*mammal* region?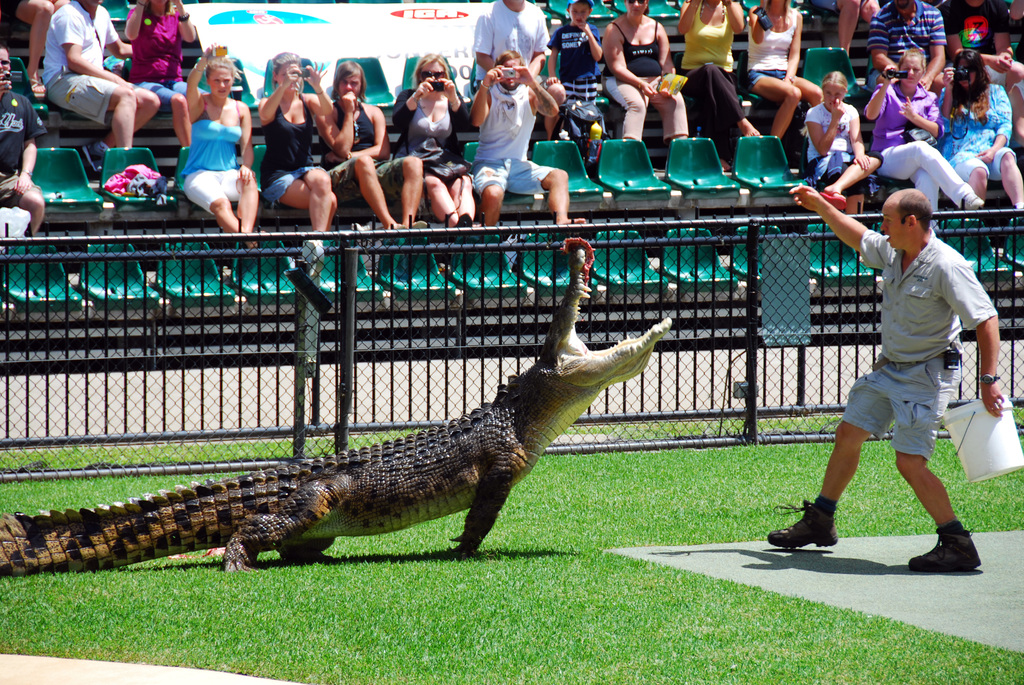
(938, 46, 1023, 212)
